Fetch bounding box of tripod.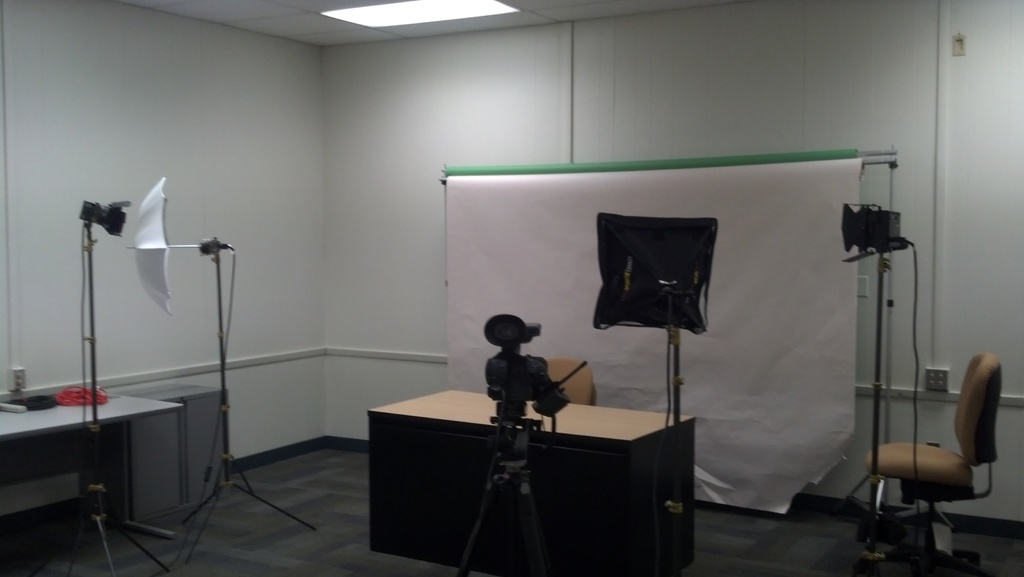
Bbox: left=33, top=219, right=173, bottom=576.
